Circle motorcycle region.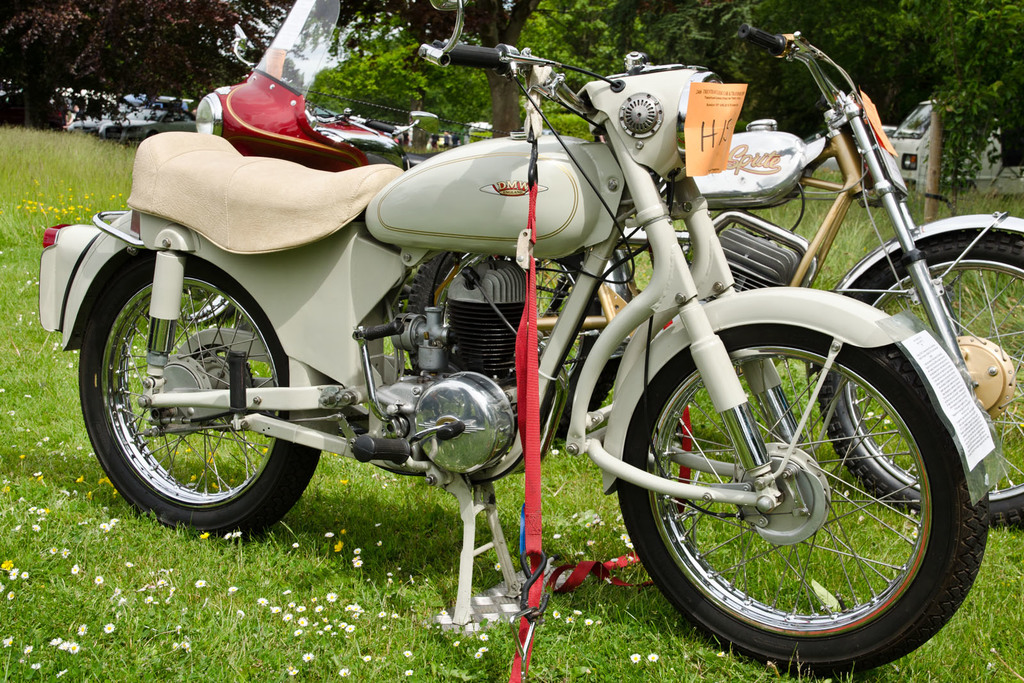
Region: region(397, 21, 1023, 526).
